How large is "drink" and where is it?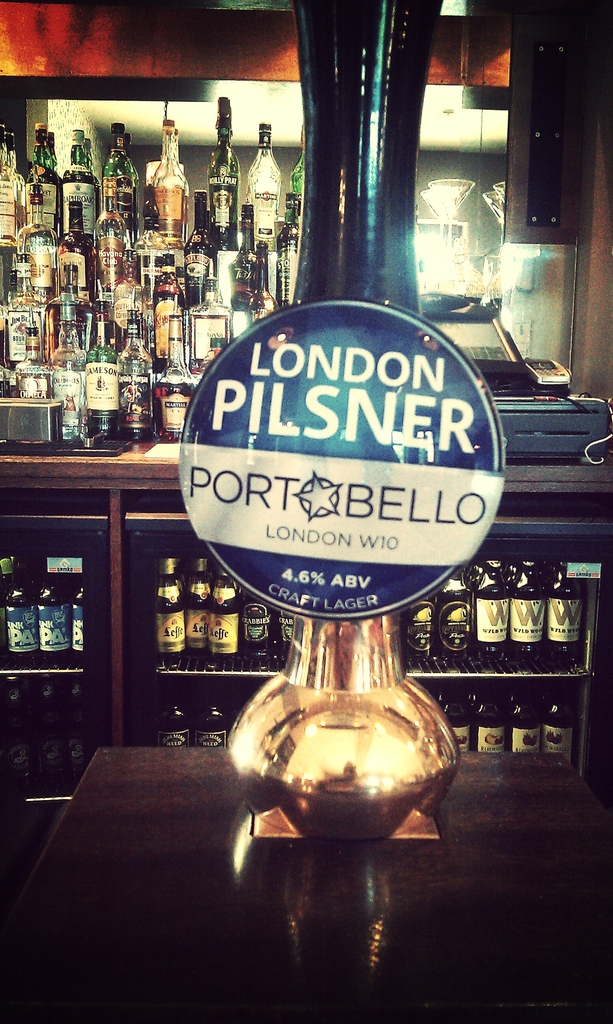
Bounding box: l=246, t=244, r=275, b=325.
